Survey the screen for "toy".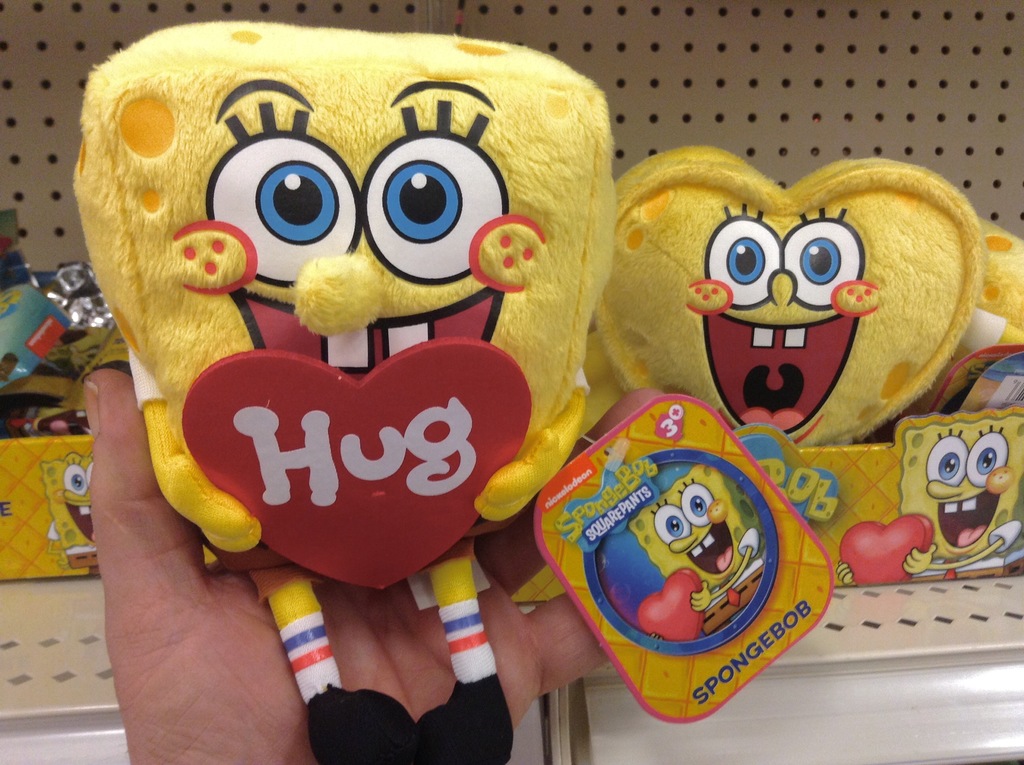
Survey found: (69, 11, 617, 764).
